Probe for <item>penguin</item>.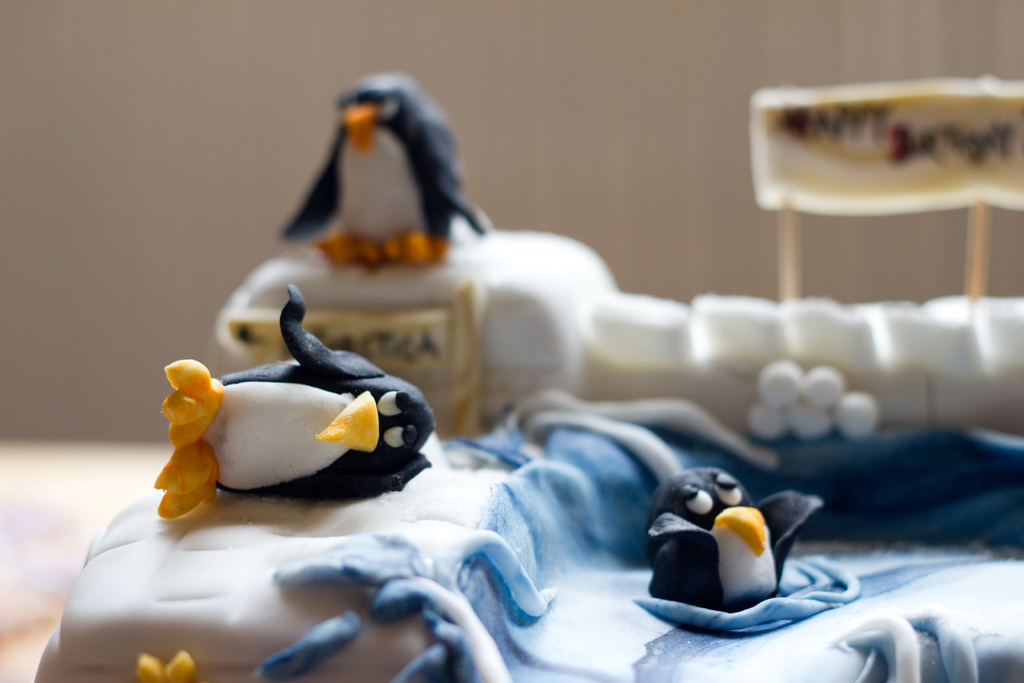
Probe result: (281,71,496,269).
